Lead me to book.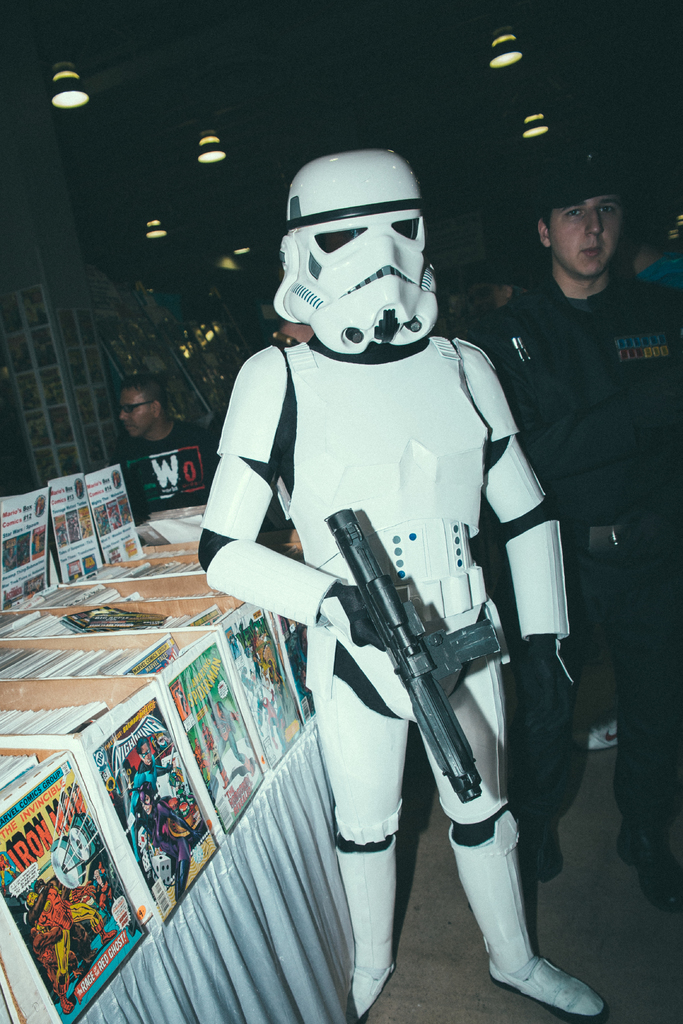
Lead to <region>0, 483, 57, 606</region>.
